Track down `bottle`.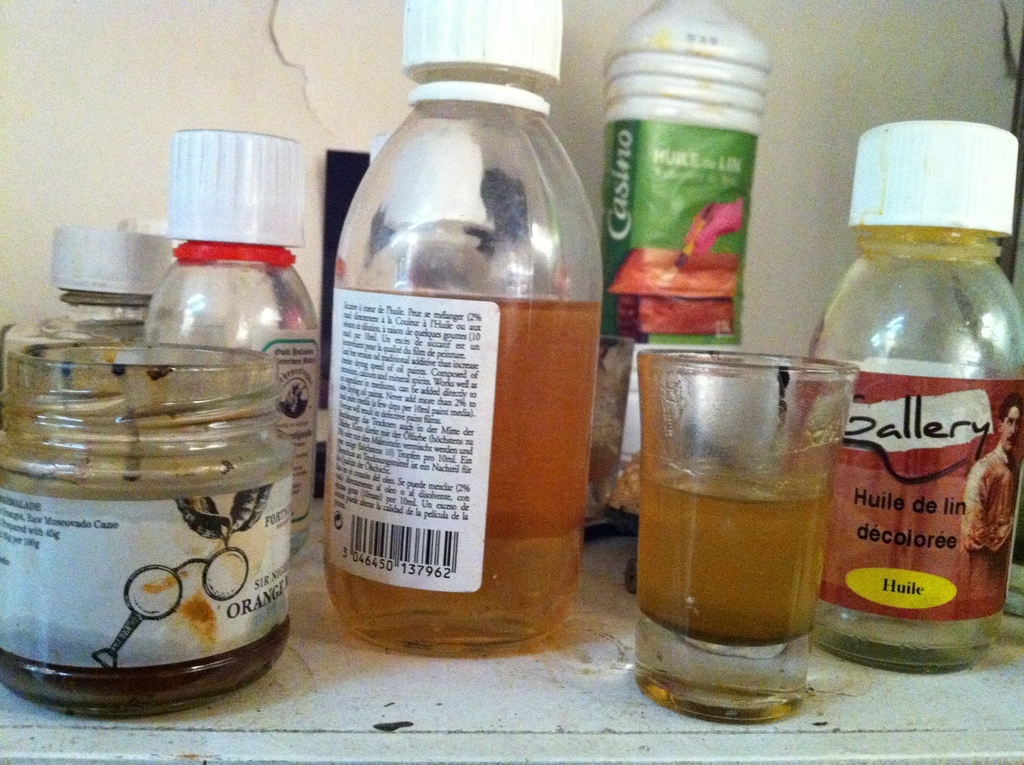
Tracked to 132:120:316:549.
